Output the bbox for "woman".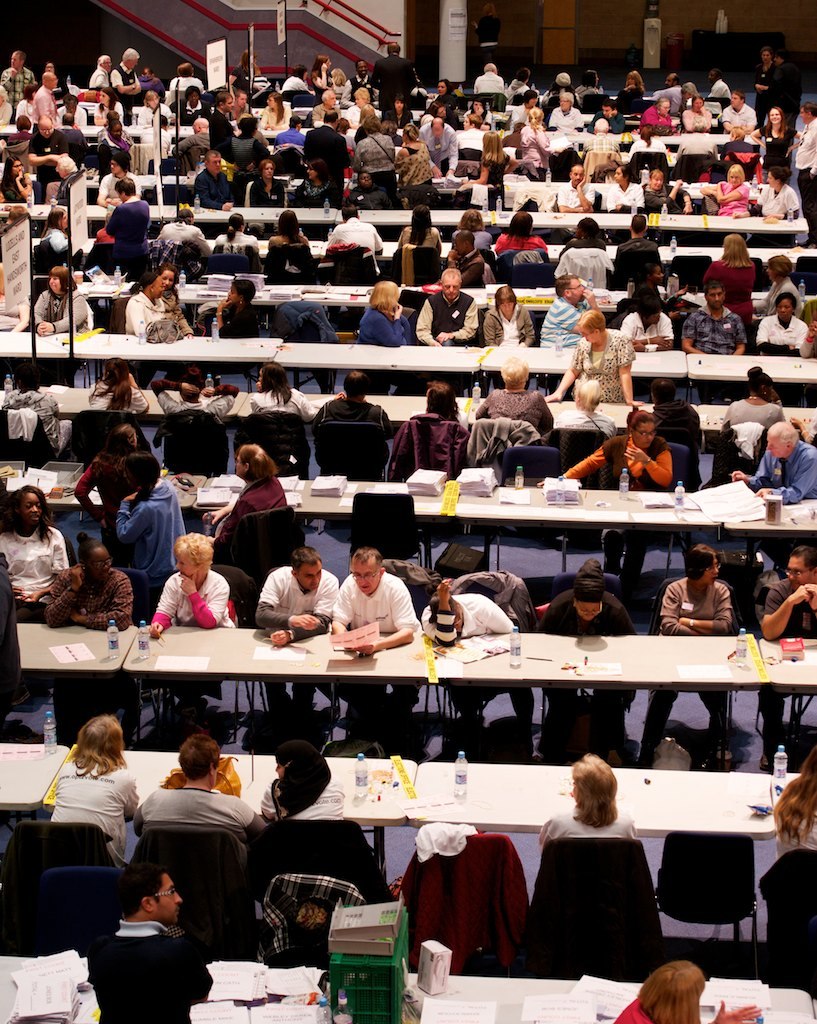
l=754, t=293, r=816, b=367.
